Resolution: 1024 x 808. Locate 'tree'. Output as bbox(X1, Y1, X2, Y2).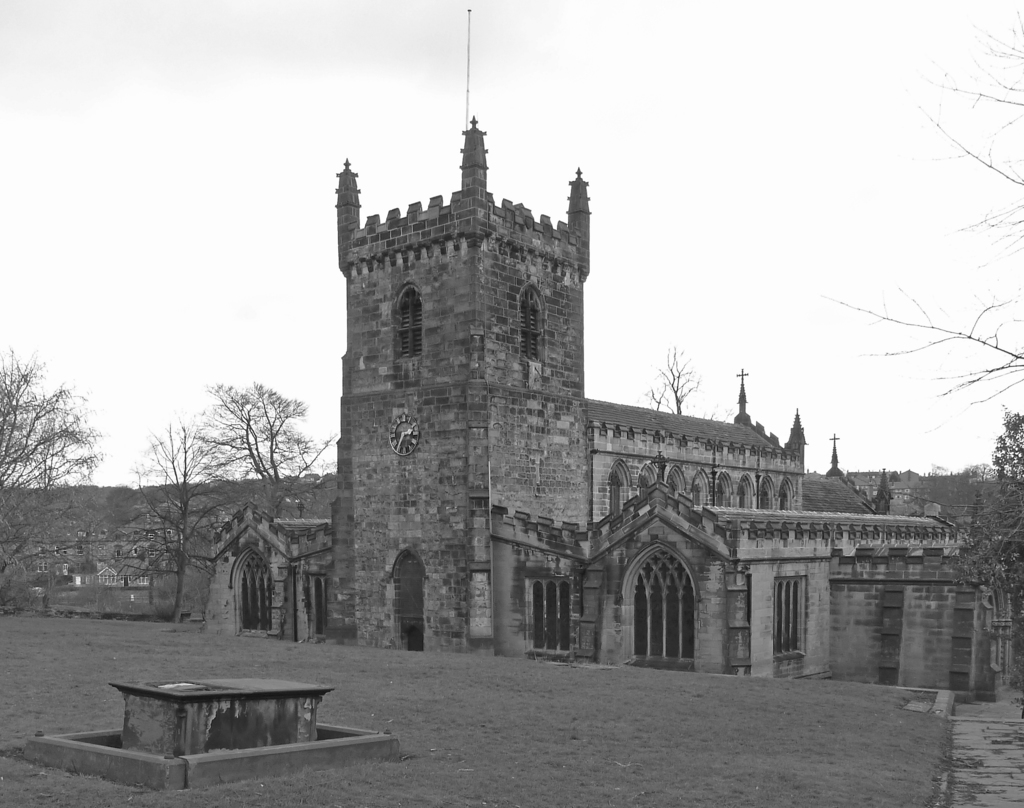
bbox(168, 368, 323, 524).
